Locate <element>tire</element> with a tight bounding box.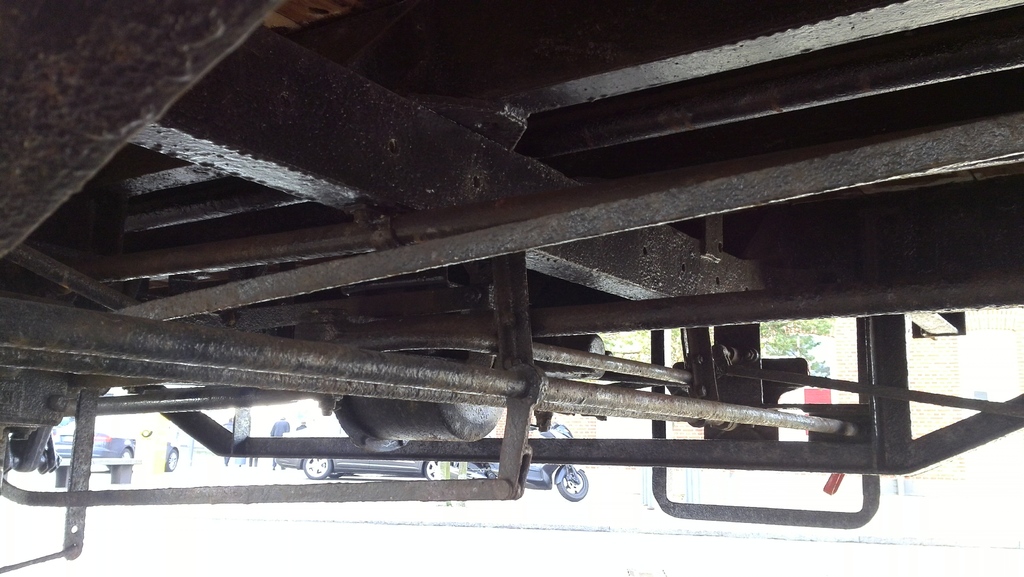
121/448/131/459.
